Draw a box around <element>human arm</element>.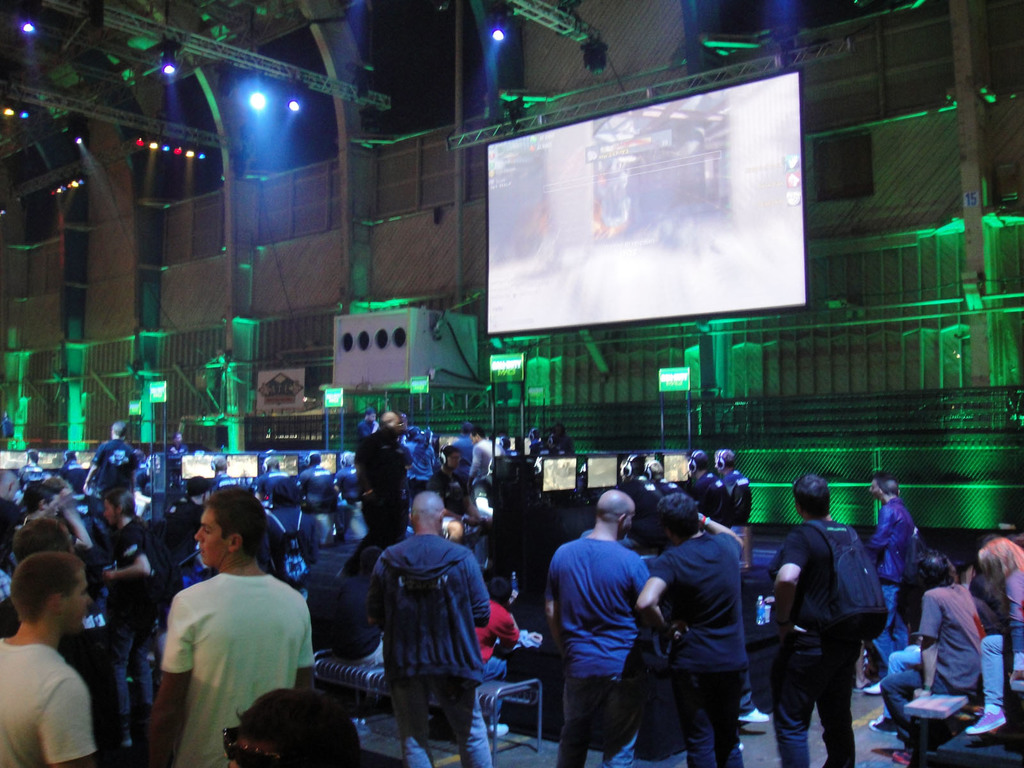
left=32, top=671, right=99, bottom=767.
